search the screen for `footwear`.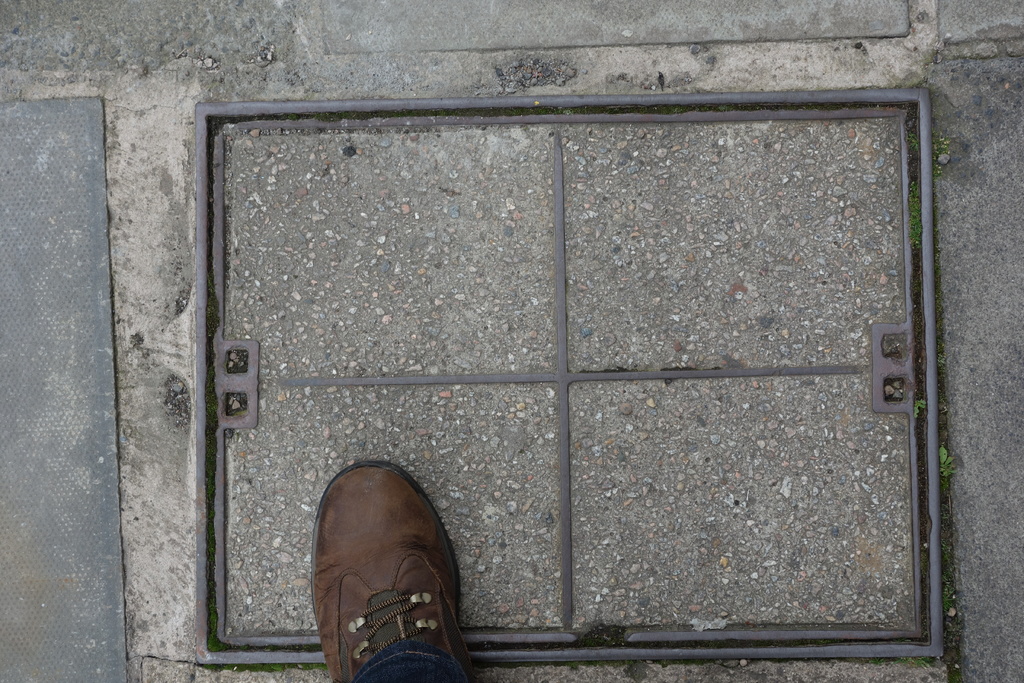
Found at (left=307, top=459, right=460, bottom=682).
